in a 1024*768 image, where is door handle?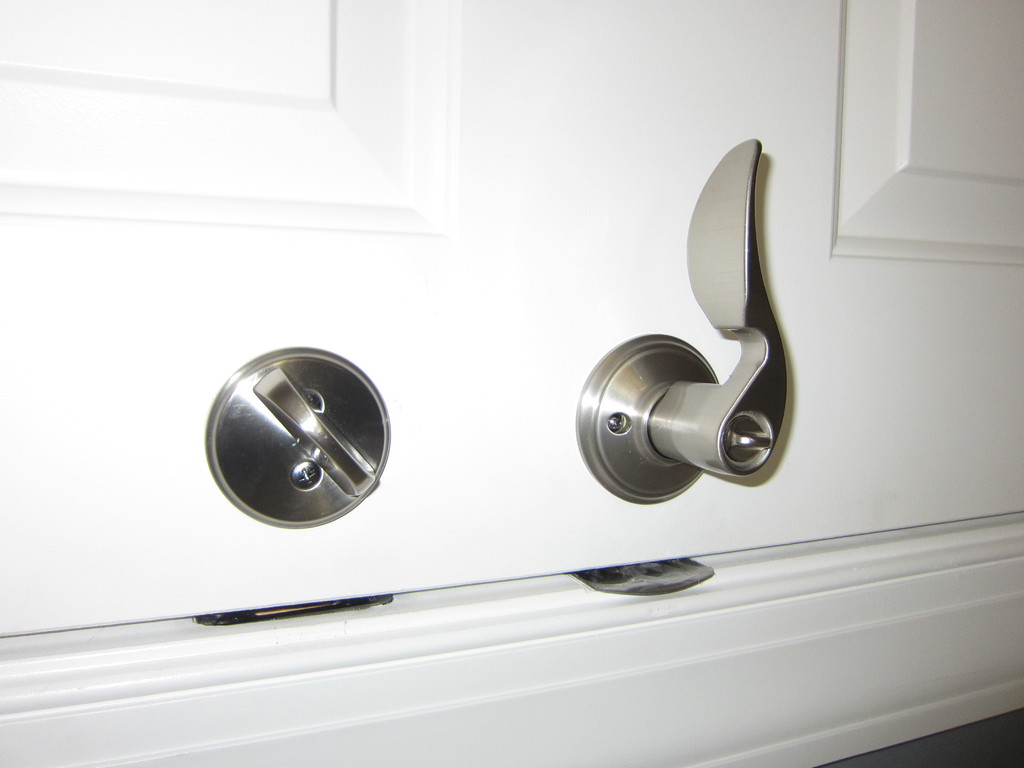
575,136,788,504.
